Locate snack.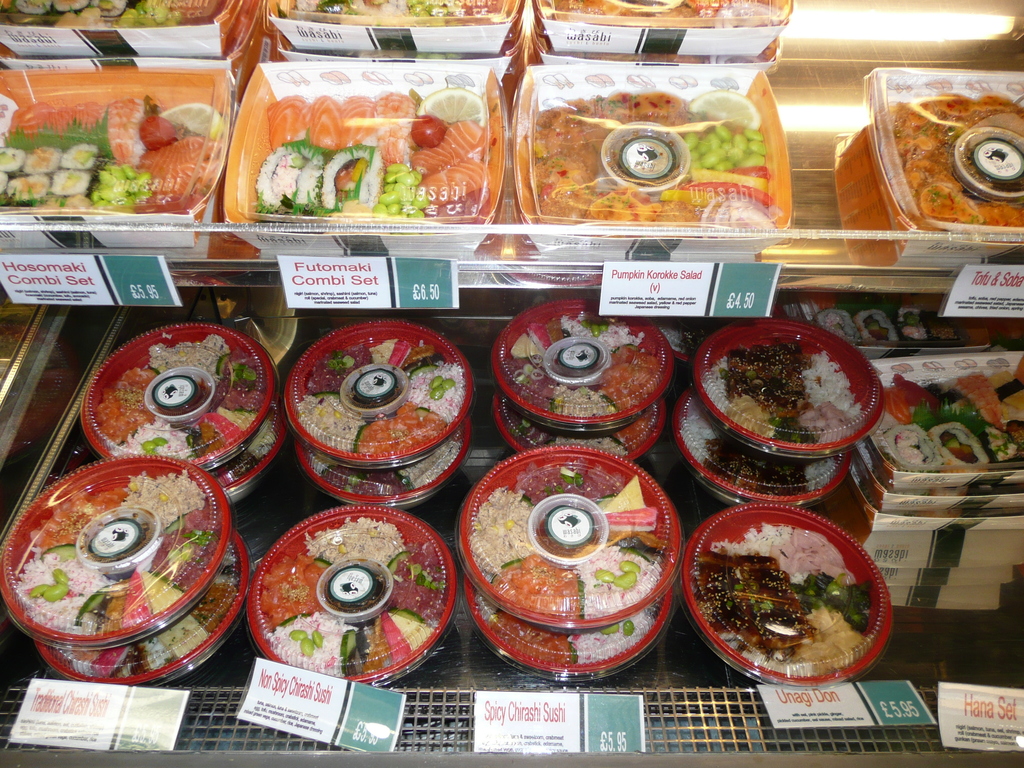
Bounding box: (x1=255, y1=63, x2=499, y2=227).
